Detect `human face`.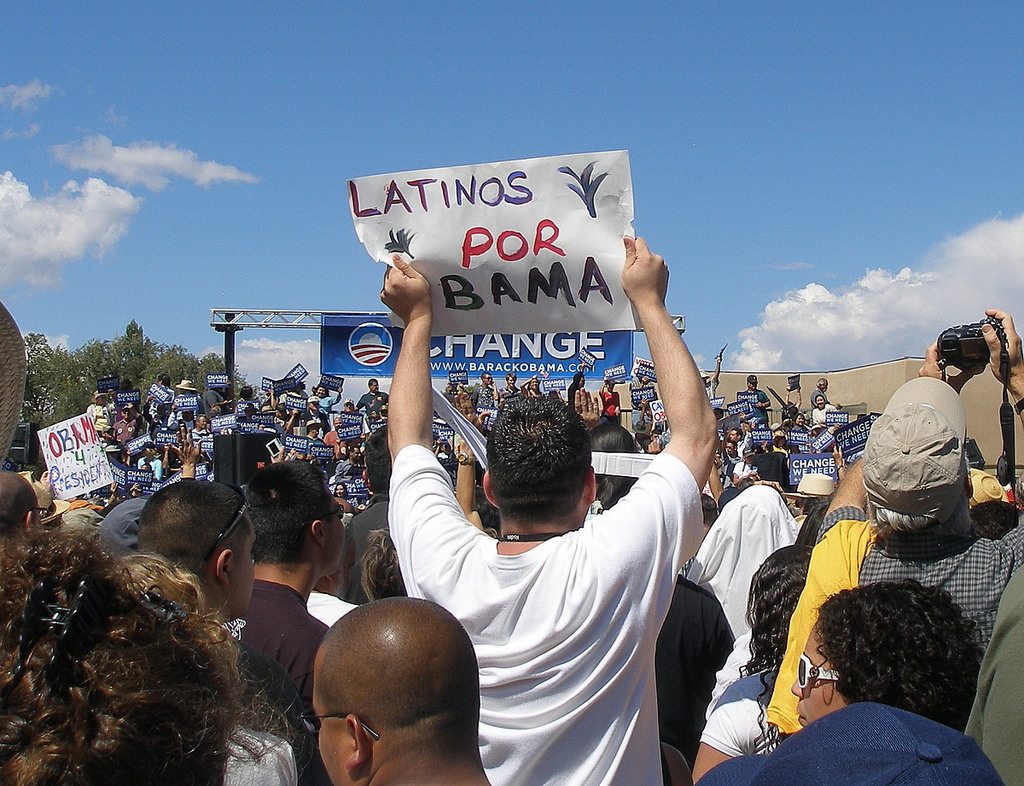
Detected at detection(484, 372, 492, 384).
